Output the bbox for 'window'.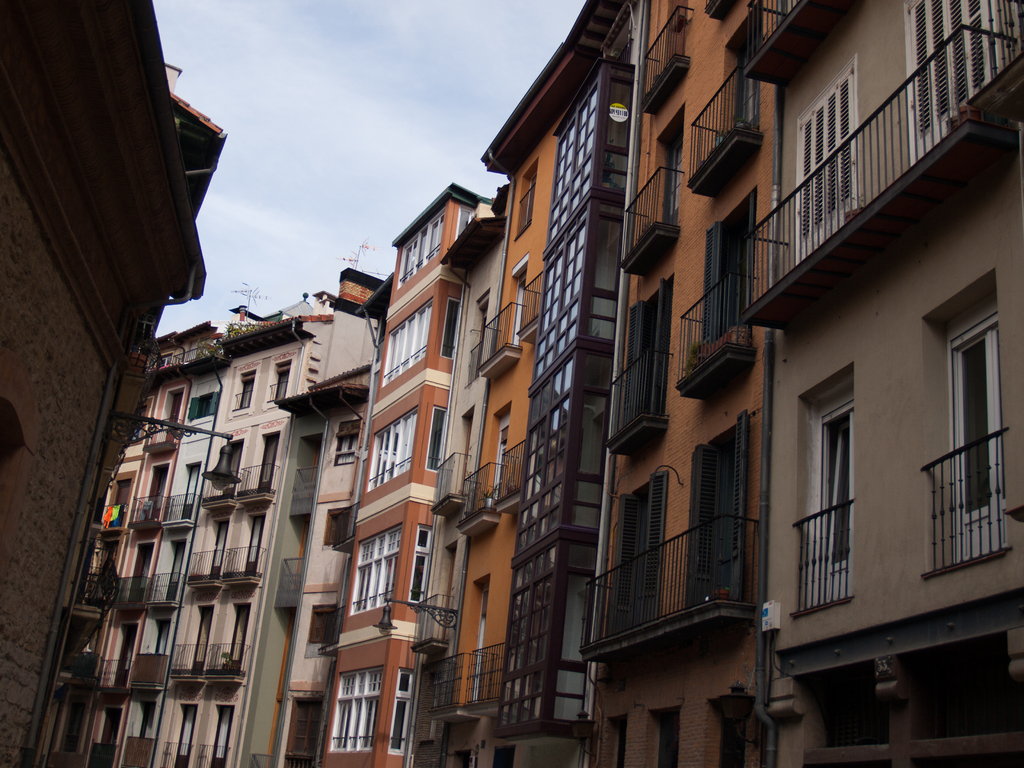
(left=602, top=467, right=670, bottom=639).
